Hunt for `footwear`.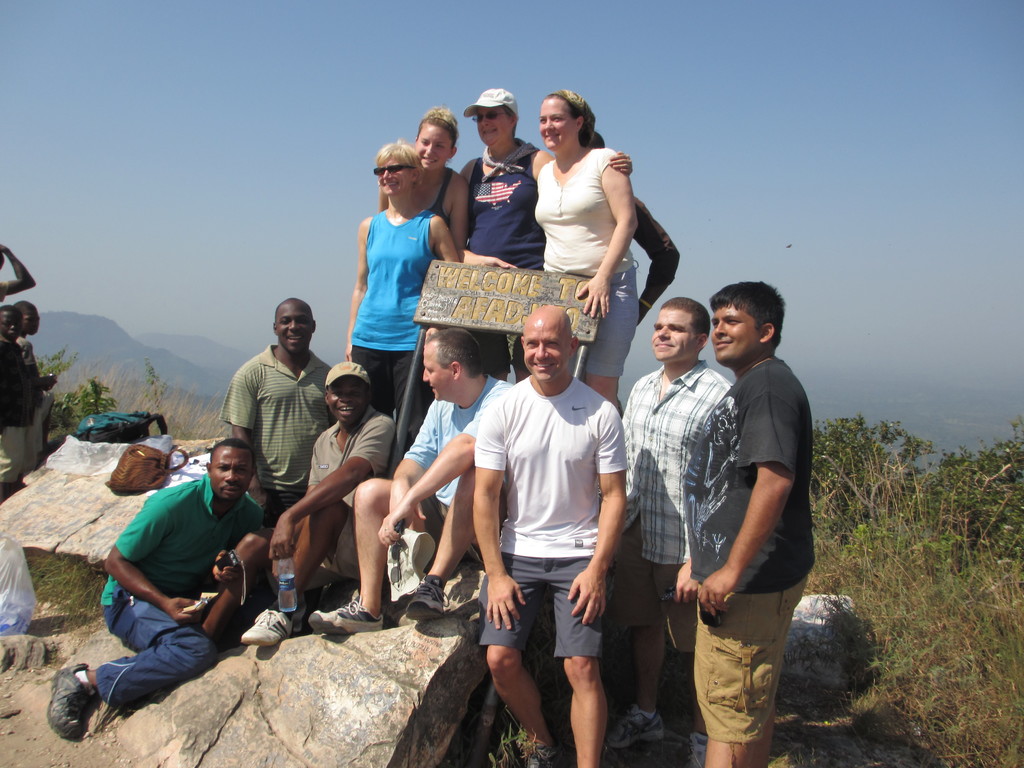
Hunted down at [x1=603, y1=706, x2=662, y2=750].
